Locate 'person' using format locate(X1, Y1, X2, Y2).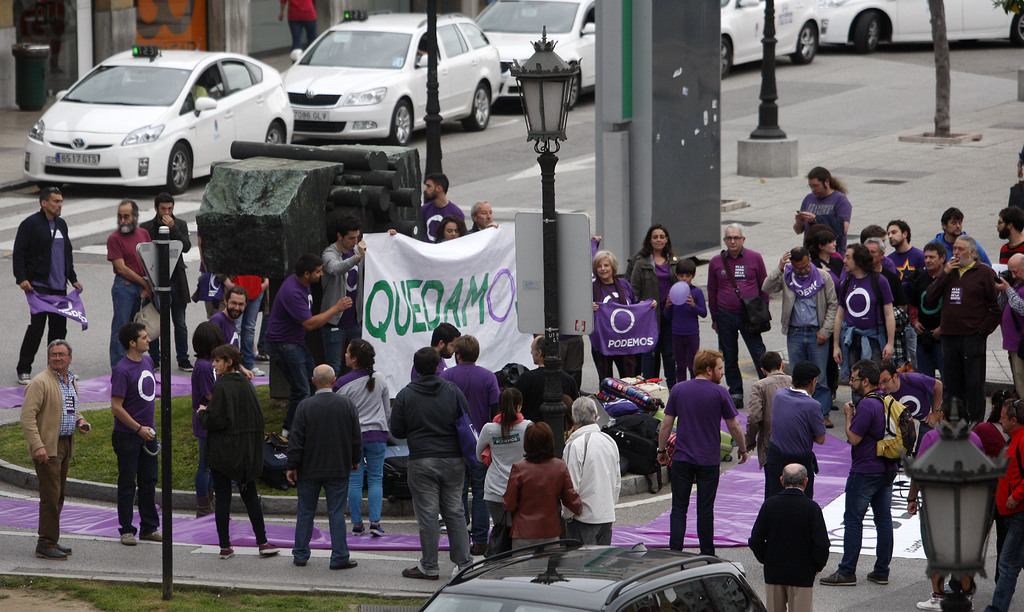
locate(762, 253, 837, 392).
